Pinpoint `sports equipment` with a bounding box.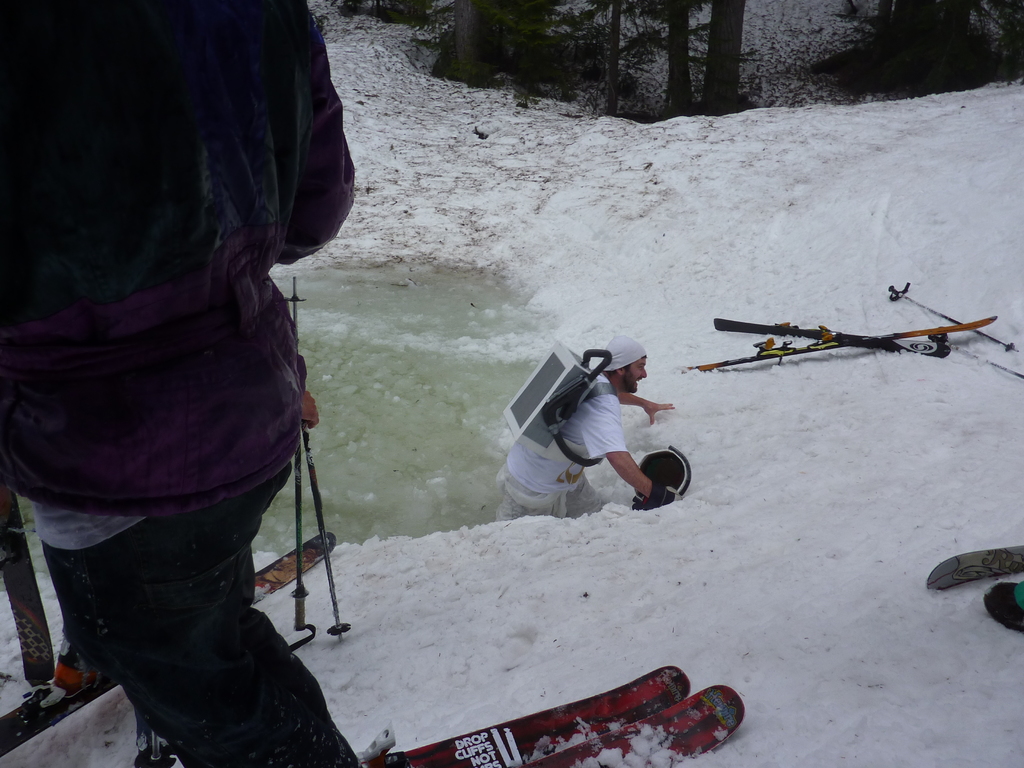
locate(714, 318, 952, 362).
